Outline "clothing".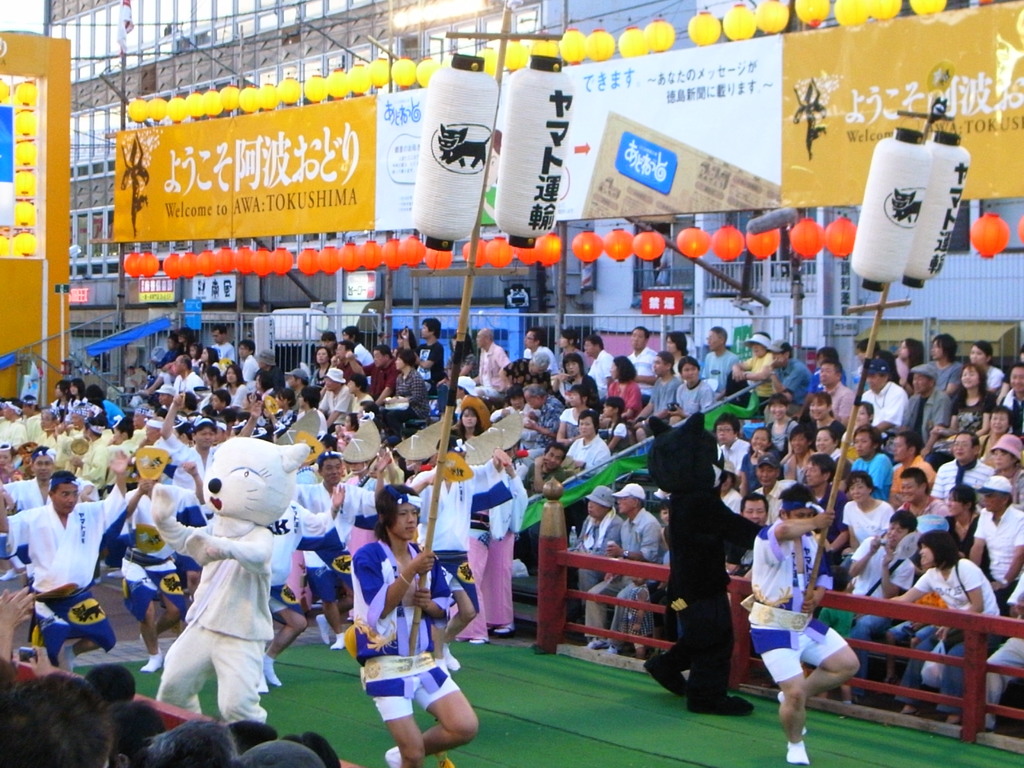
Outline: 0 474 109 520.
